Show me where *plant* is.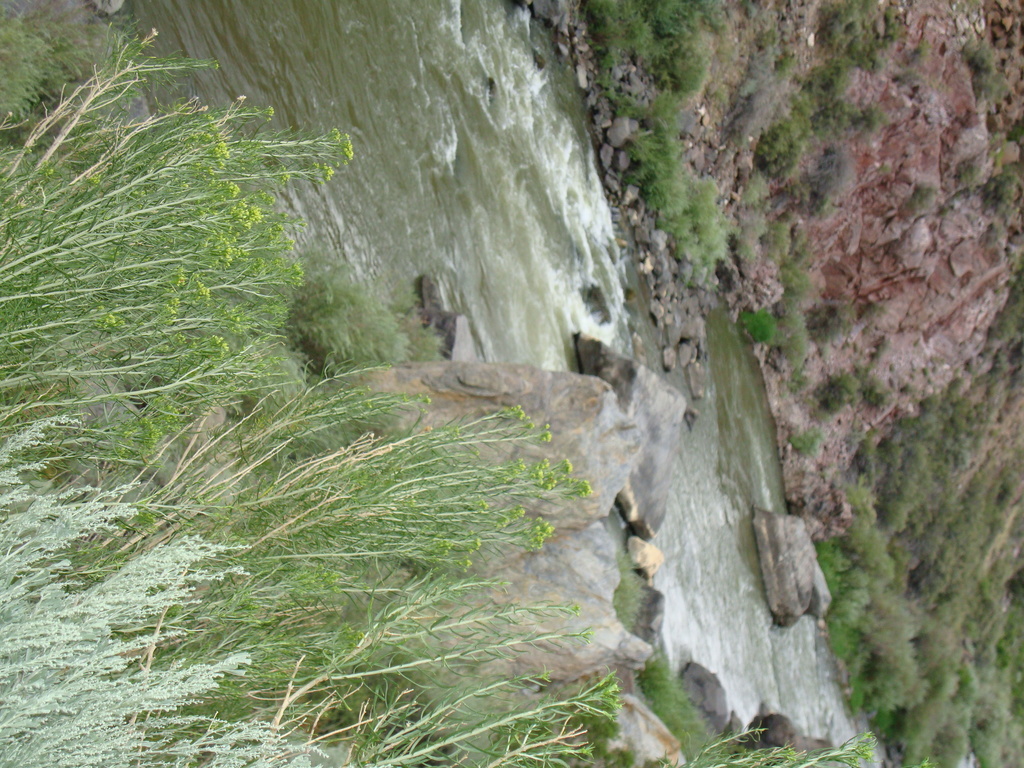
*plant* is at BBox(981, 170, 1017, 218).
